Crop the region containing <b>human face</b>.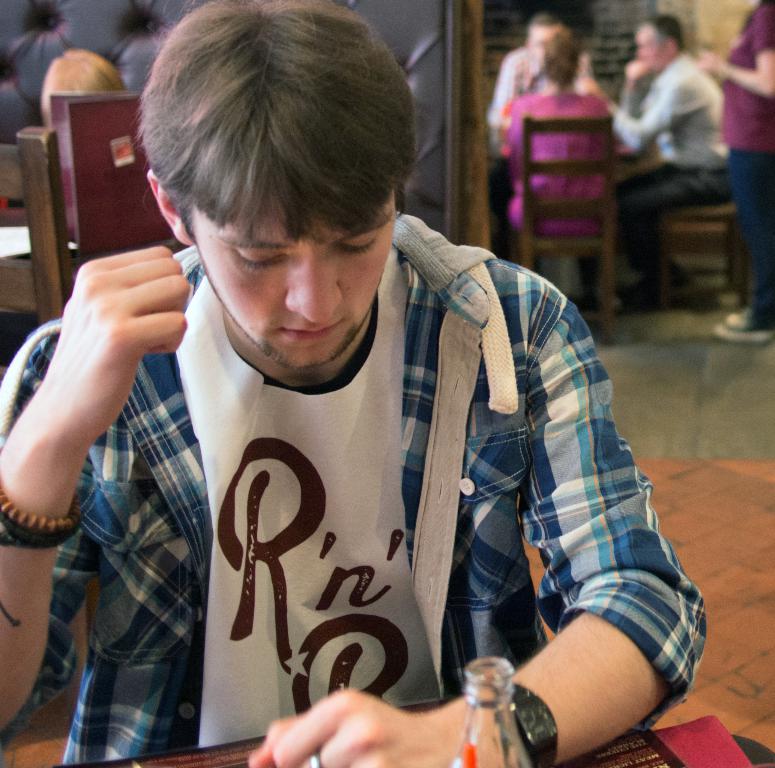
Crop region: select_region(194, 195, 396, 363).
